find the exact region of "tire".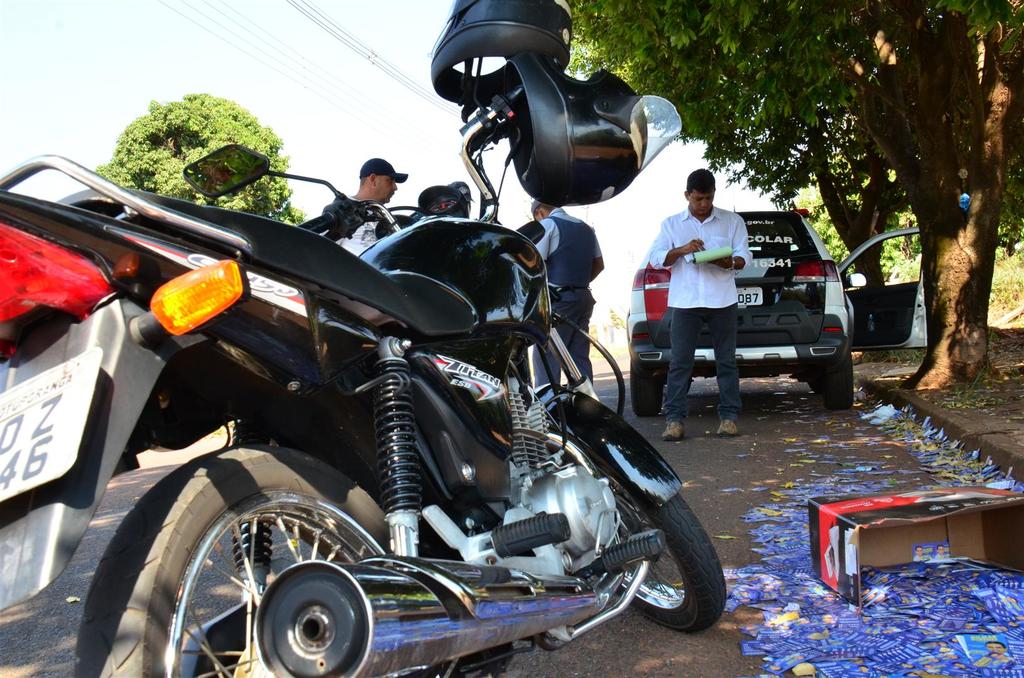
Exact region: 70 439 387 677.
